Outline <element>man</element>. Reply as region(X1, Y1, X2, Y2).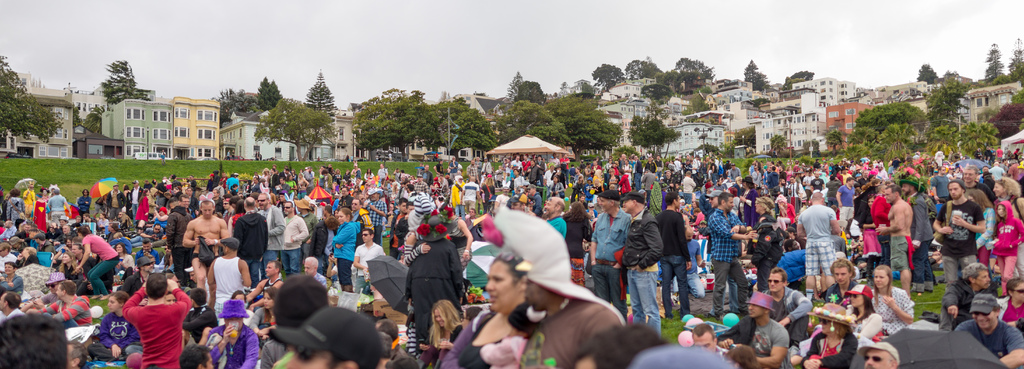
region(254, 192, 284, 257).
